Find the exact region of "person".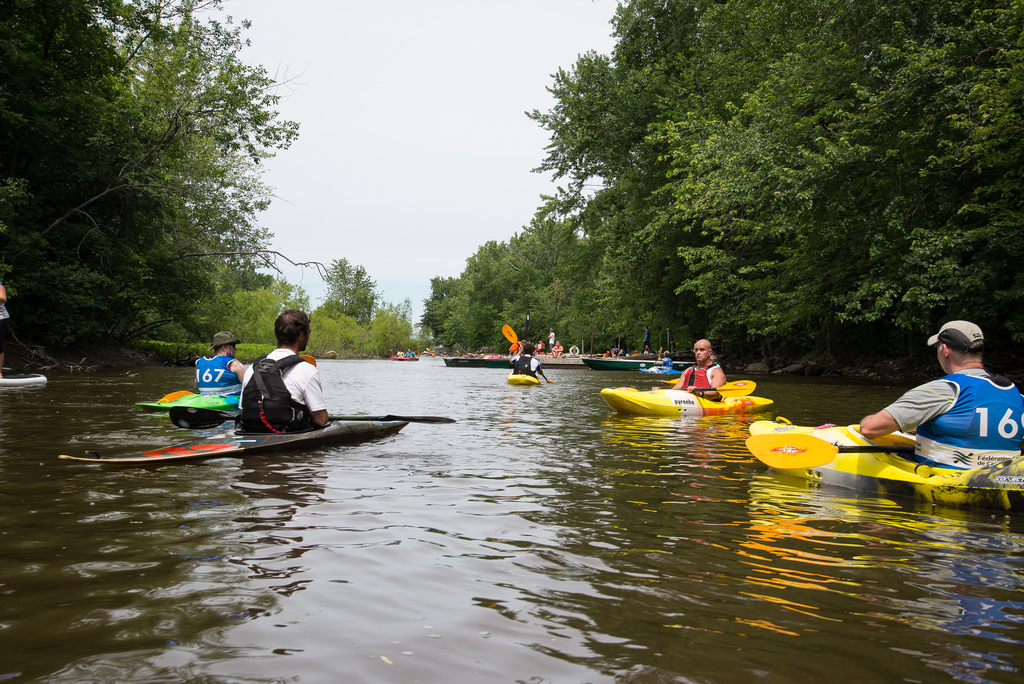
Exact region: <region>859, 313, 1023, 473</region>.
